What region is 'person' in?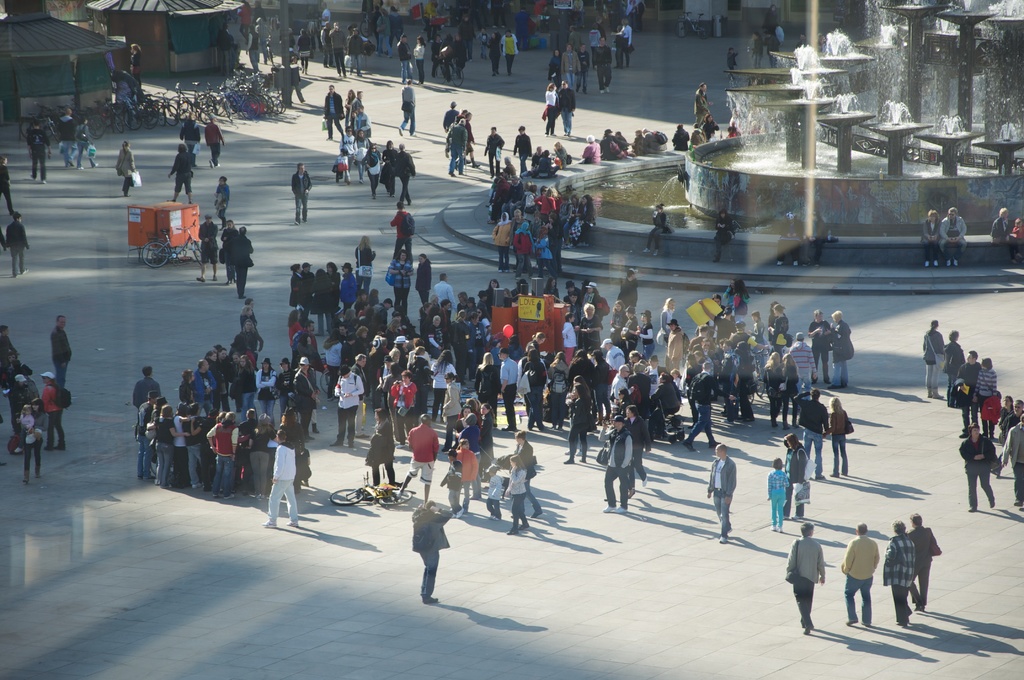
[540, 81, 561, 138].
